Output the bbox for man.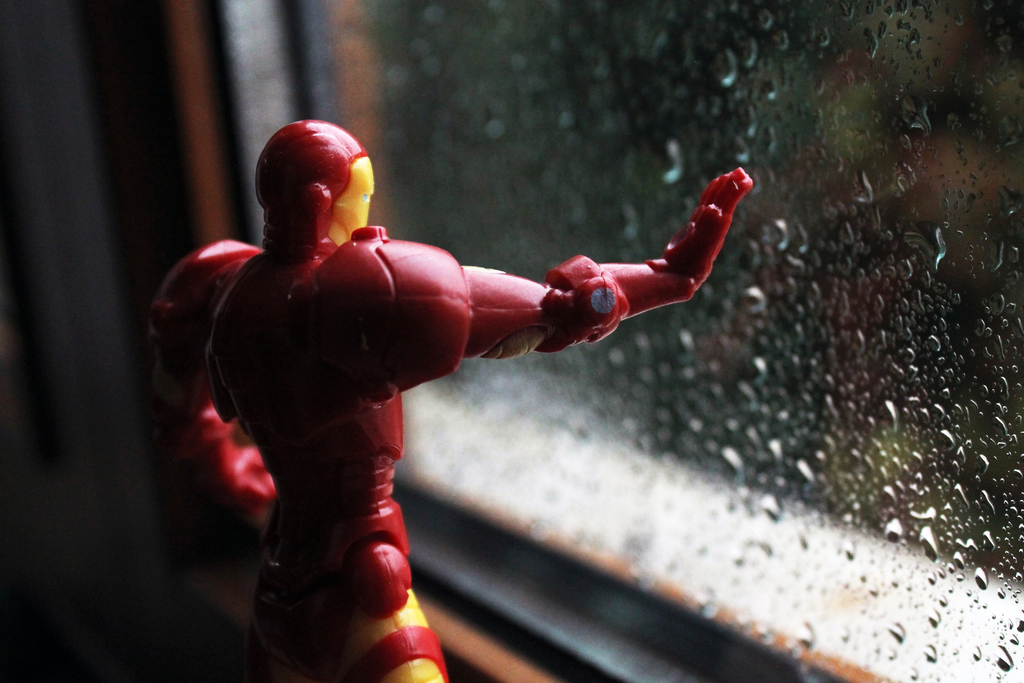
(left=148, top=119, right=758, bottom=682).
